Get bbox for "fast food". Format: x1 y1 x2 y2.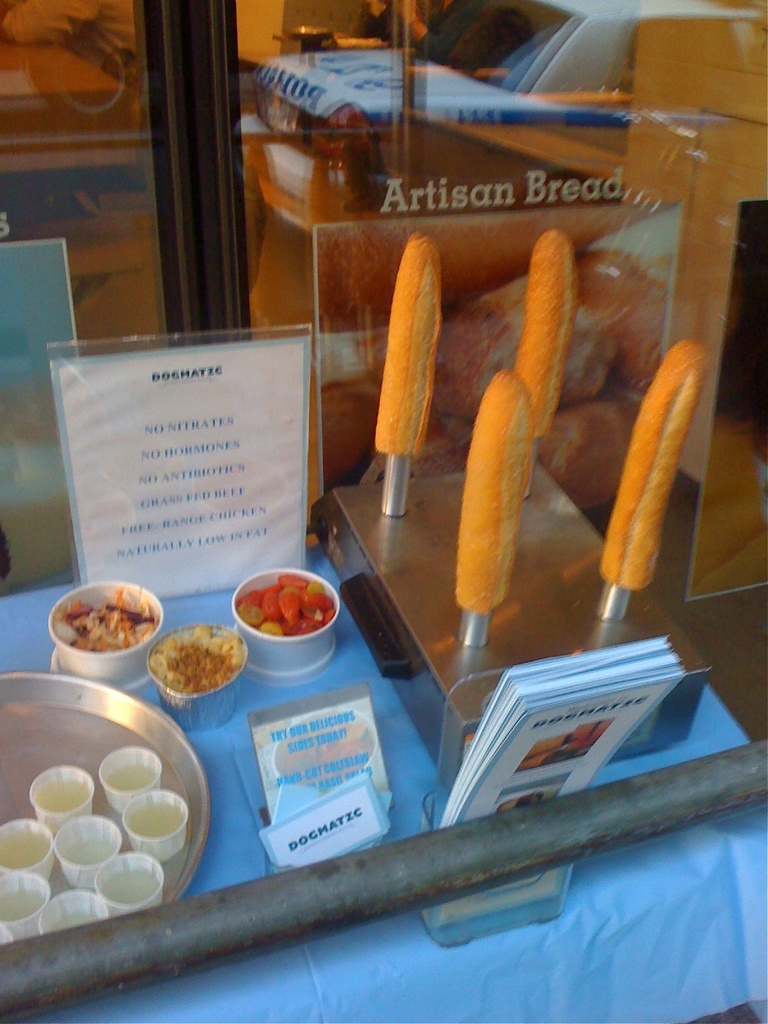
598 338 717 595.
